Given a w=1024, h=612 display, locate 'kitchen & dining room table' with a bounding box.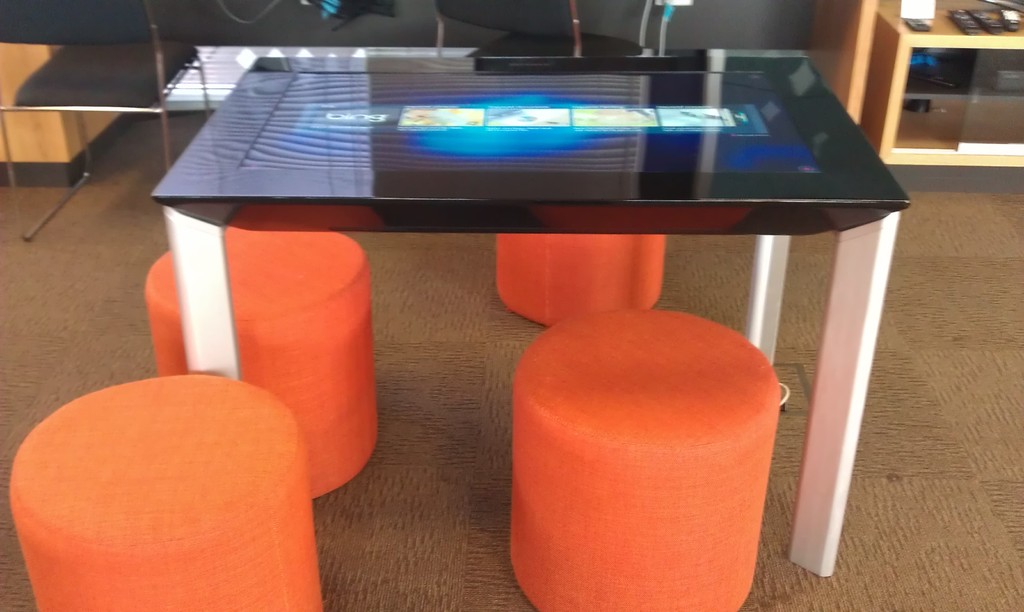
Located: 64/0/977/534.
